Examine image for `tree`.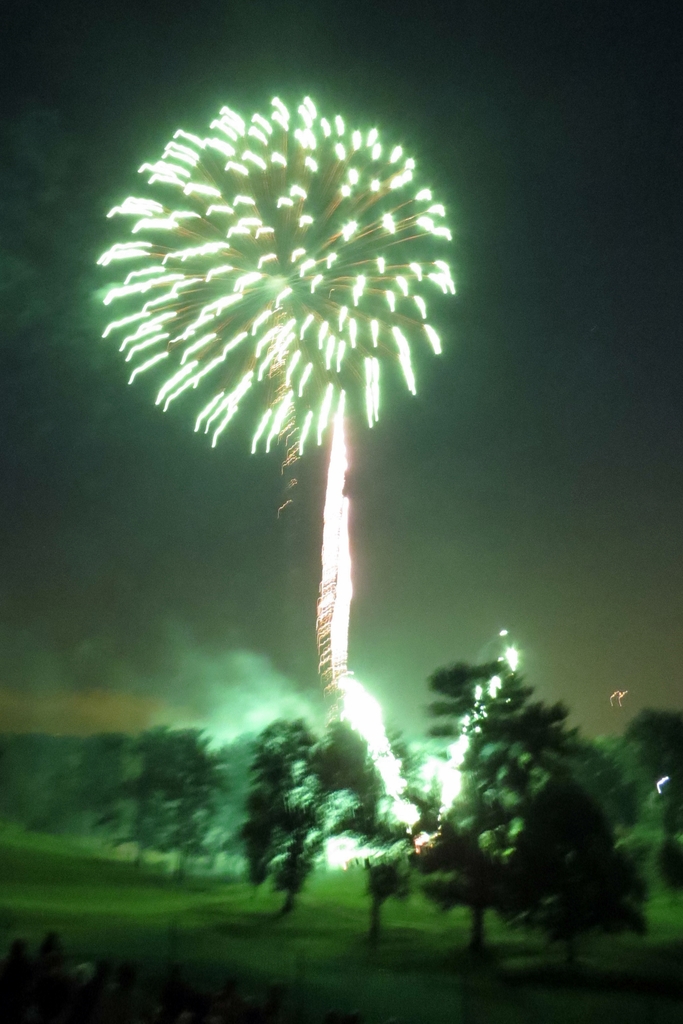
Examination result: [515,781,650,964].
